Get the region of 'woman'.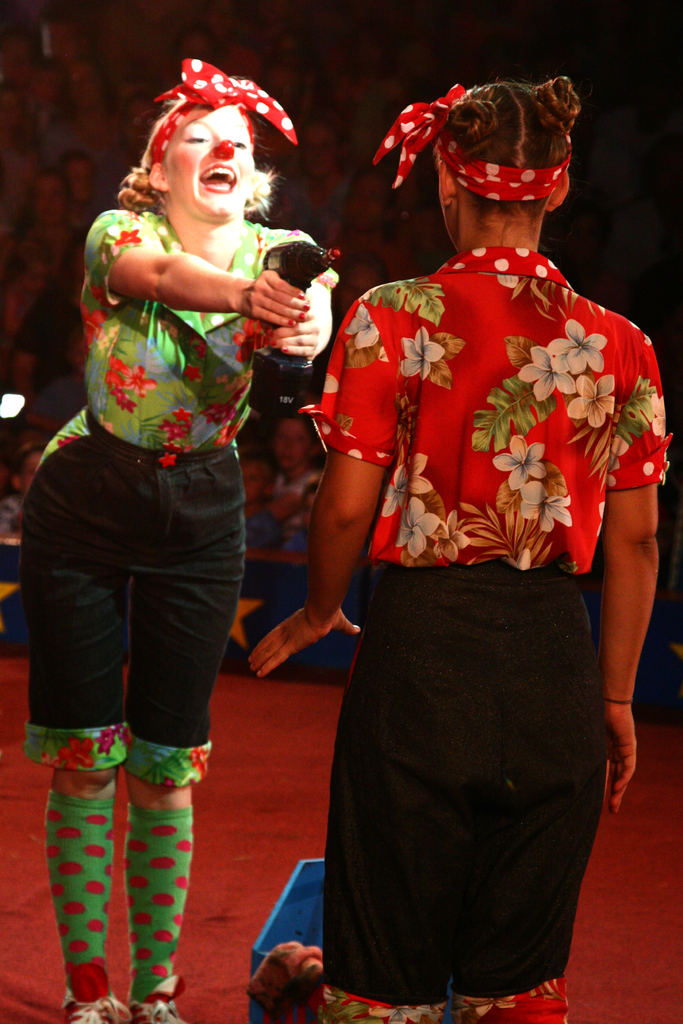
region(249, 72, 682, 1023).
